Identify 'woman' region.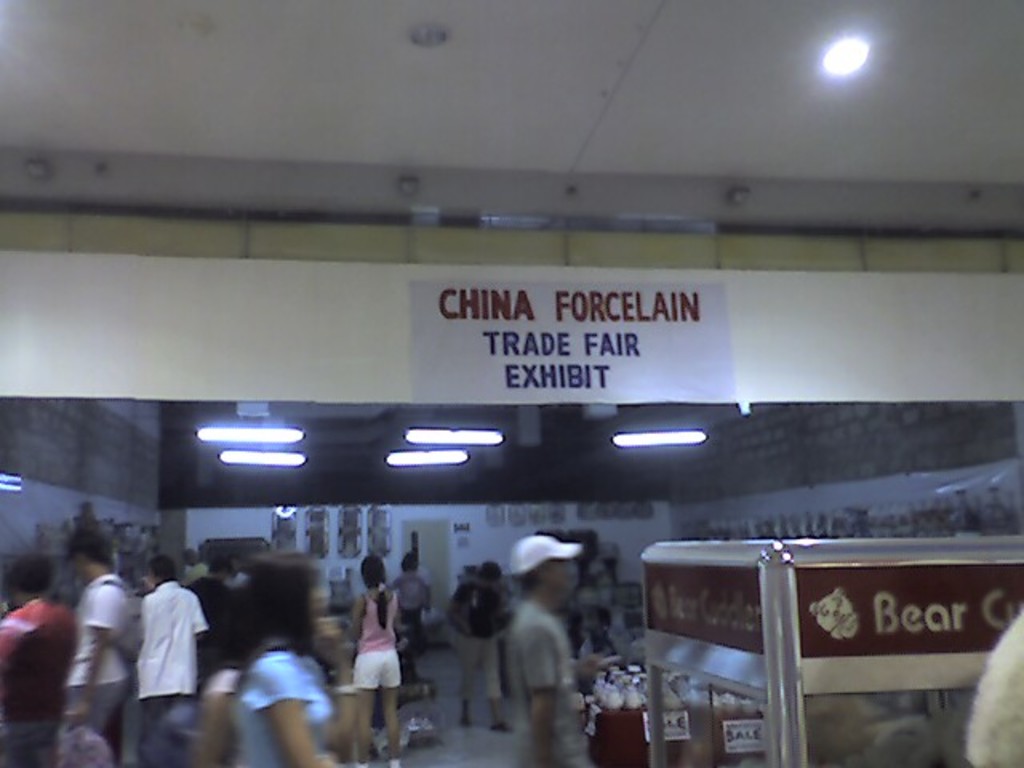
Region: <region>442, 547, 517, 733</region>.
